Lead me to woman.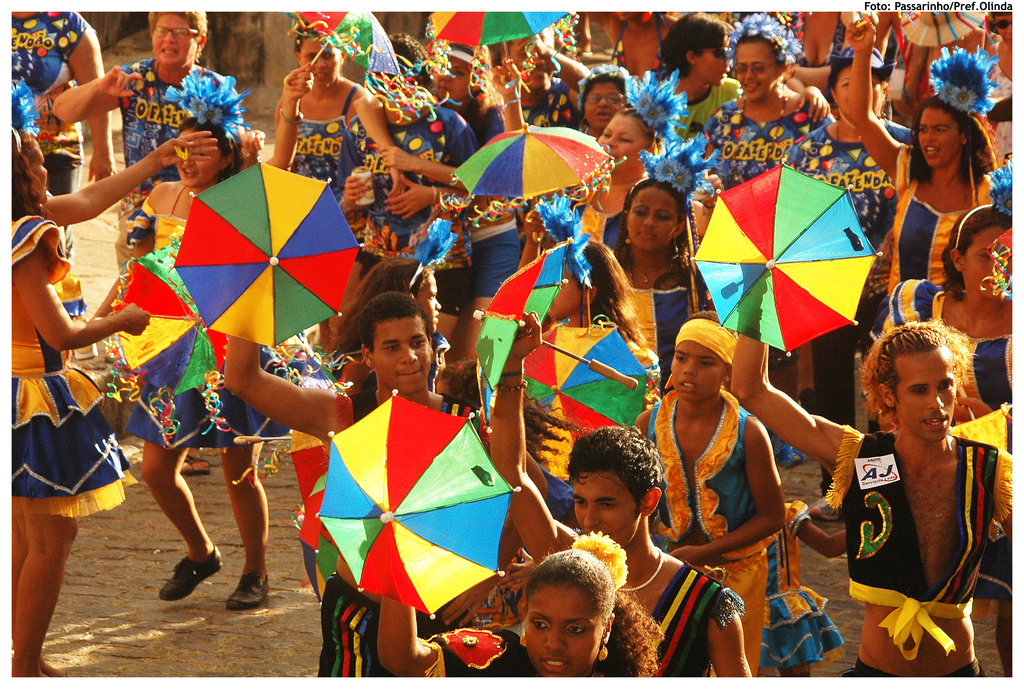
Lead to box=[51, 3, 250, 273].
